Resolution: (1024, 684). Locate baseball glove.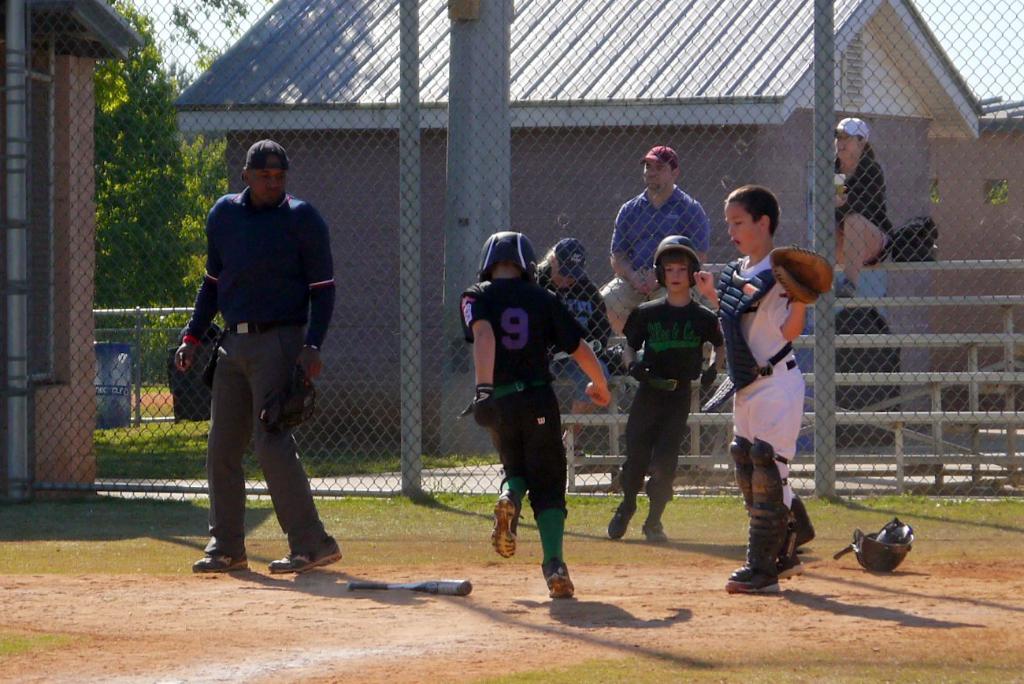
region(700, 366, 718, 392).
